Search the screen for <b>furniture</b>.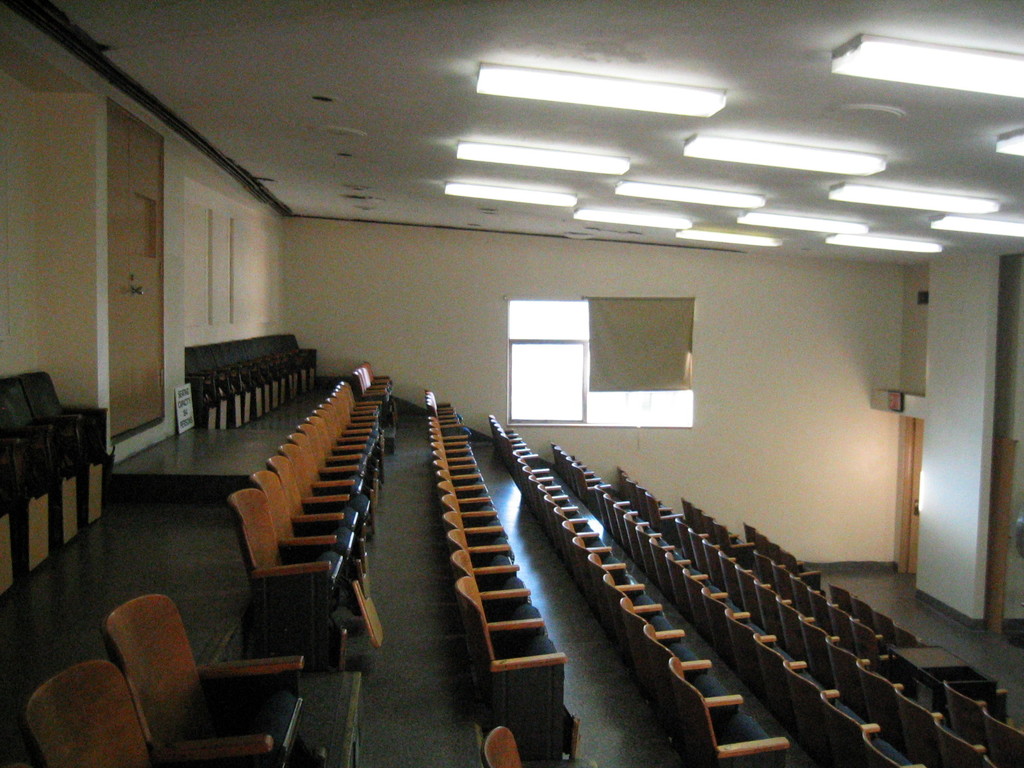
Found at <region>982, 709, 1023, 759</region>.
